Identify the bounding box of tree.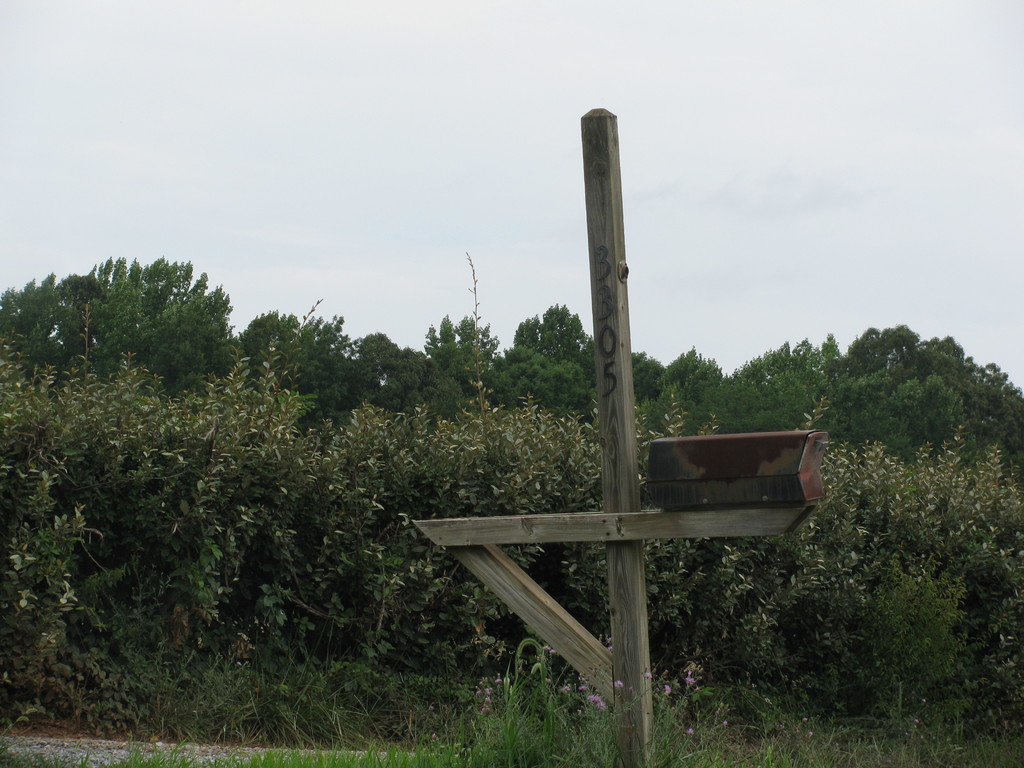
[0, 251, 232, 391].
